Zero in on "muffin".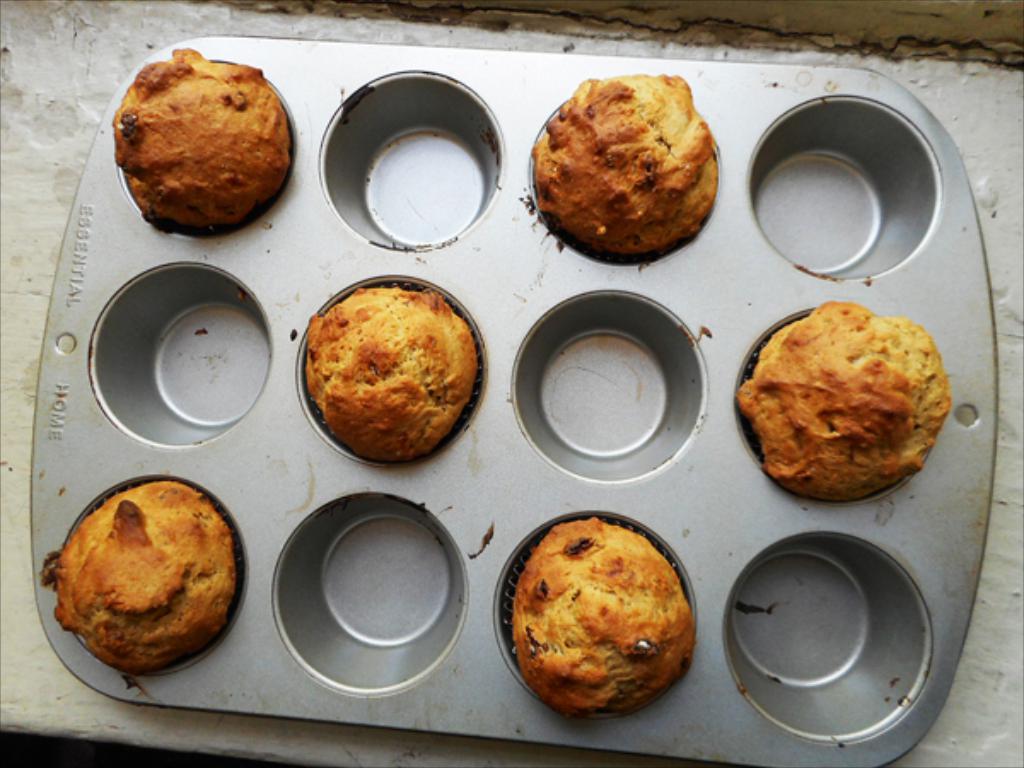
Zeroed in: [498, 515, 698, 725].
